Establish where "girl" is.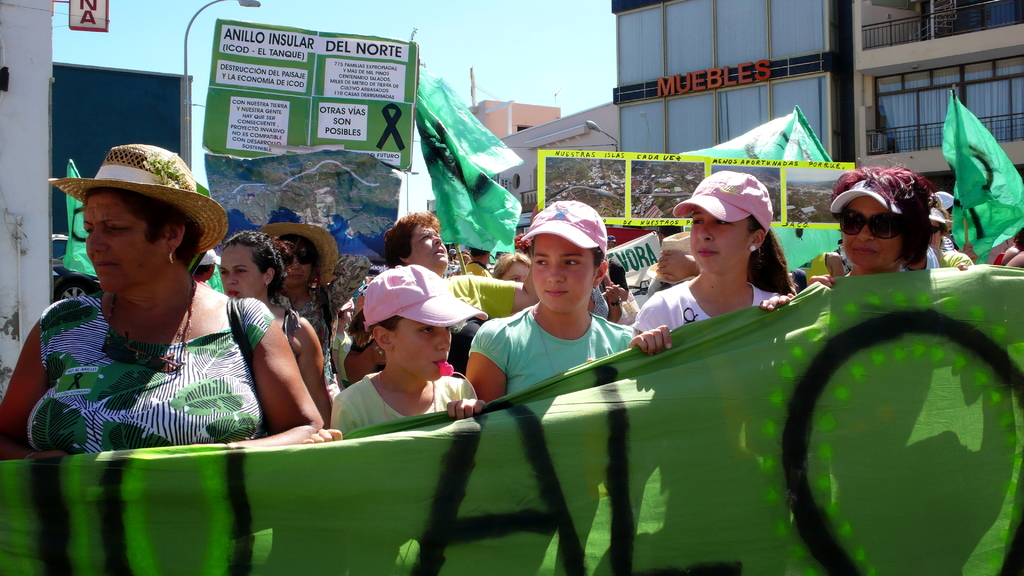
Established at Rect(467, 206, 636, 413).
